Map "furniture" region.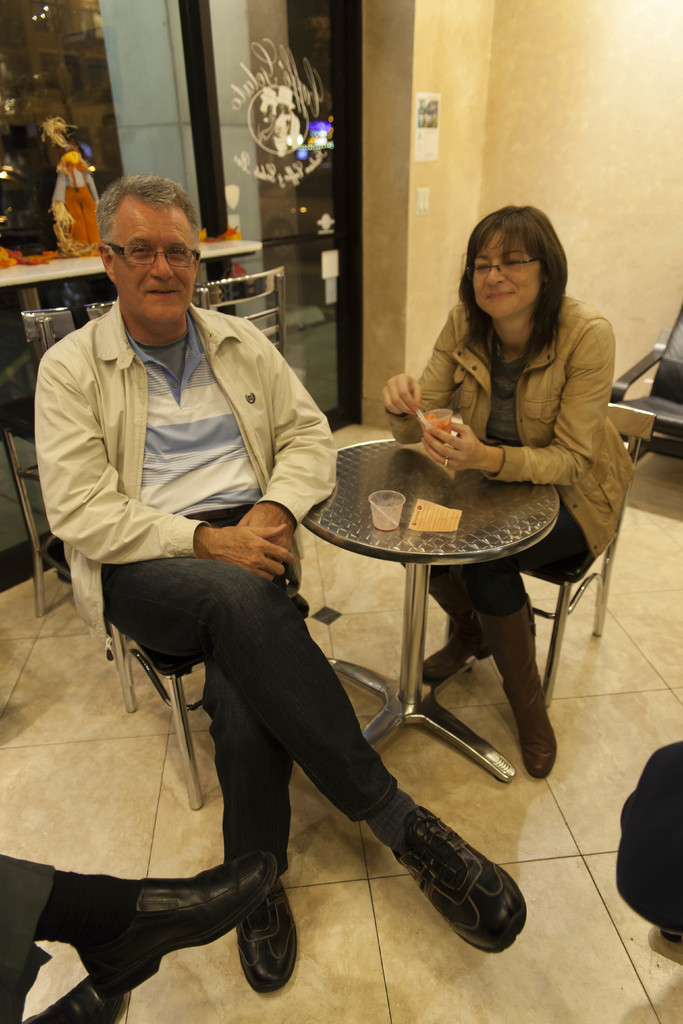
Mapped to [x1=300, y1=436, x2=559, y2=781].
